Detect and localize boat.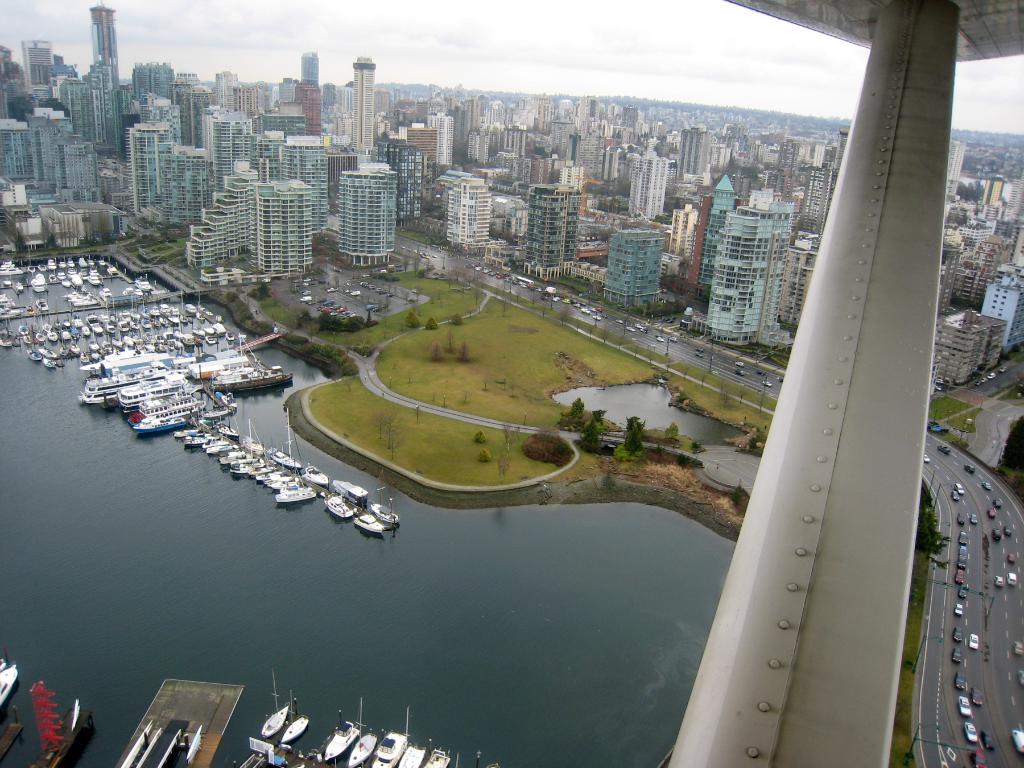
Localized at x1=354 y1=510 x2=382 y2=539.
